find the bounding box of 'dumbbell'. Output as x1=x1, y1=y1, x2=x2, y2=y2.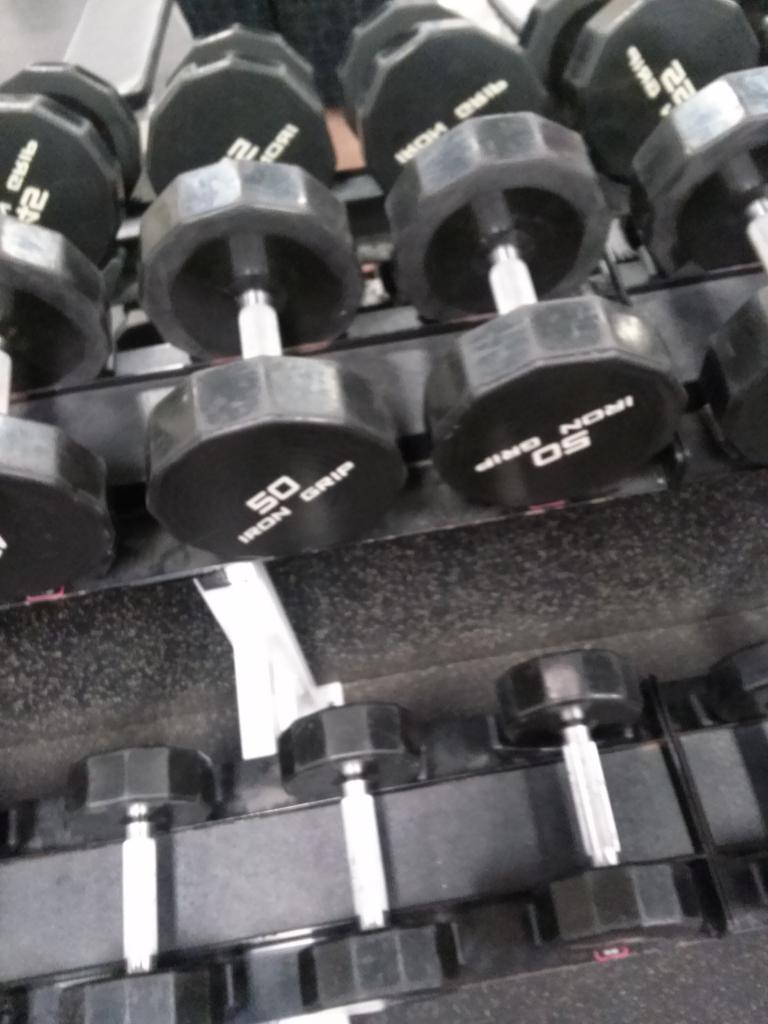
x1=696, y1=635, x2=767, y2=729.
